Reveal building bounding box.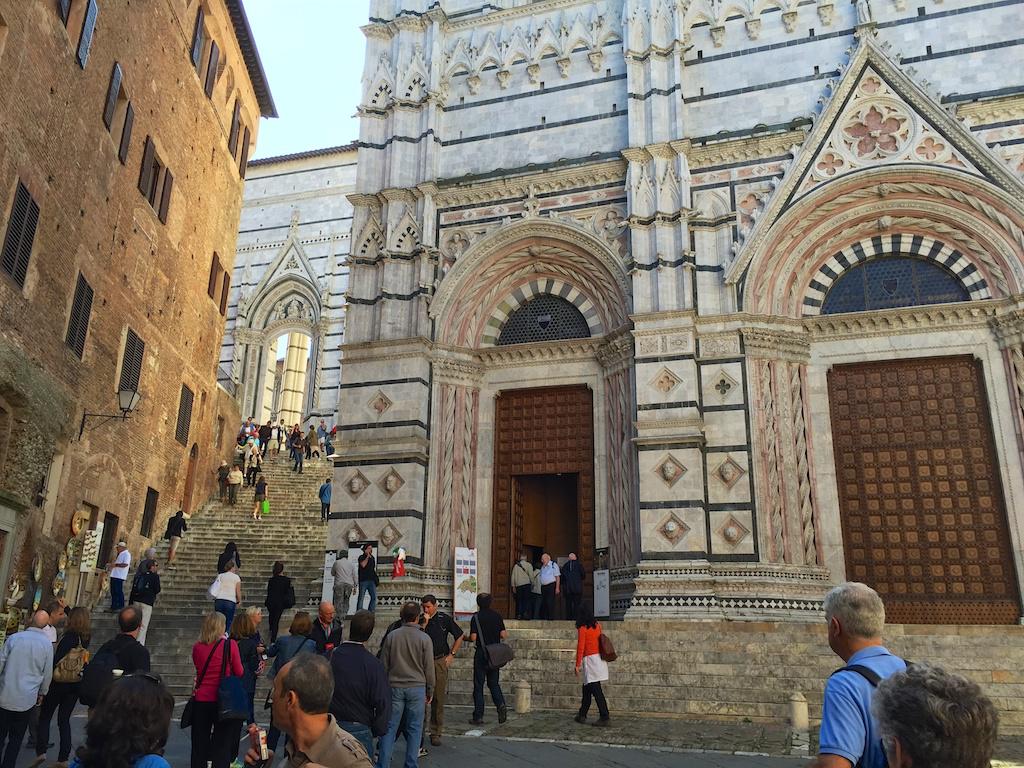
Revealed: <region>317, 0, 1023, 628</region>.
